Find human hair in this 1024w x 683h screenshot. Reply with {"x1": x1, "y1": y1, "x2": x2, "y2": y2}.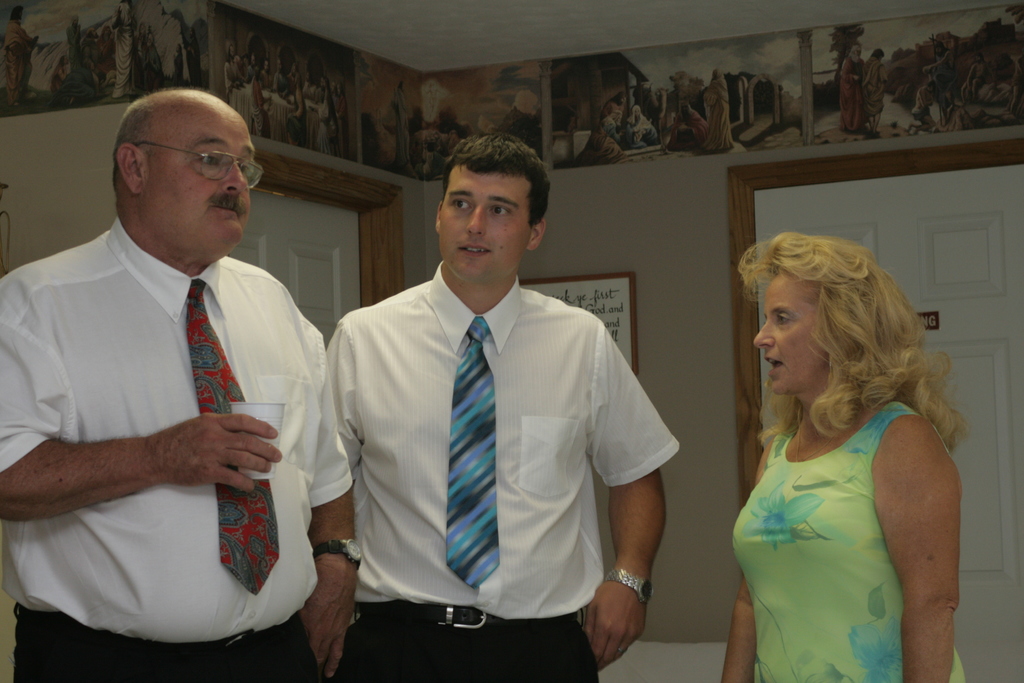
{"x1": 111, "y1": 97, "x2": 152, "y2": 193}.
